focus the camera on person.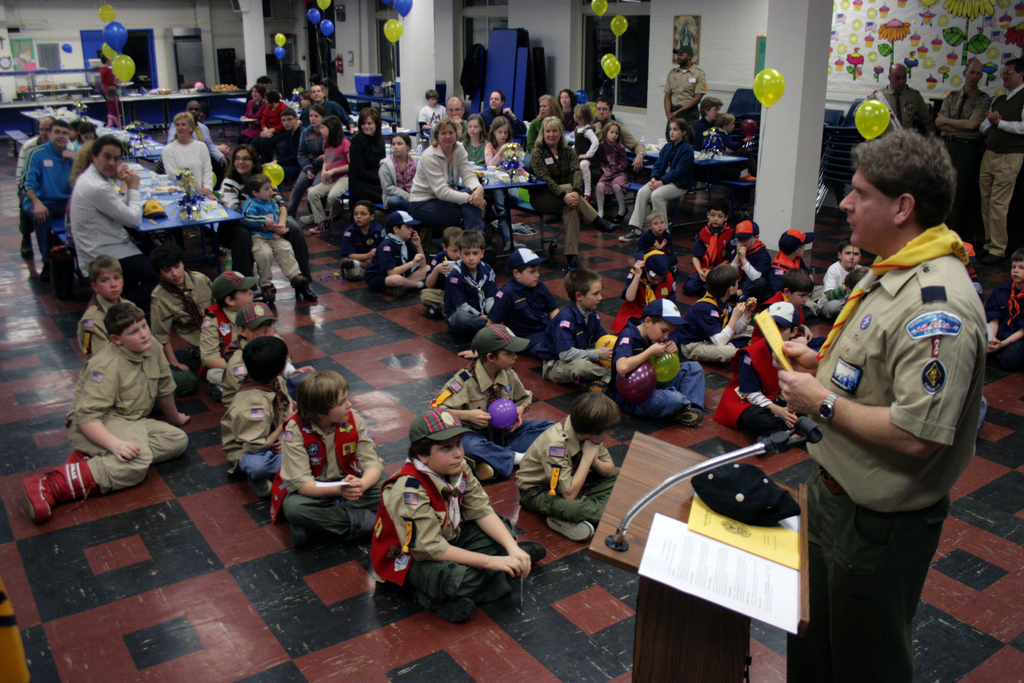
Focus region: x1=29 y1=119 x2=90 y2=229.
